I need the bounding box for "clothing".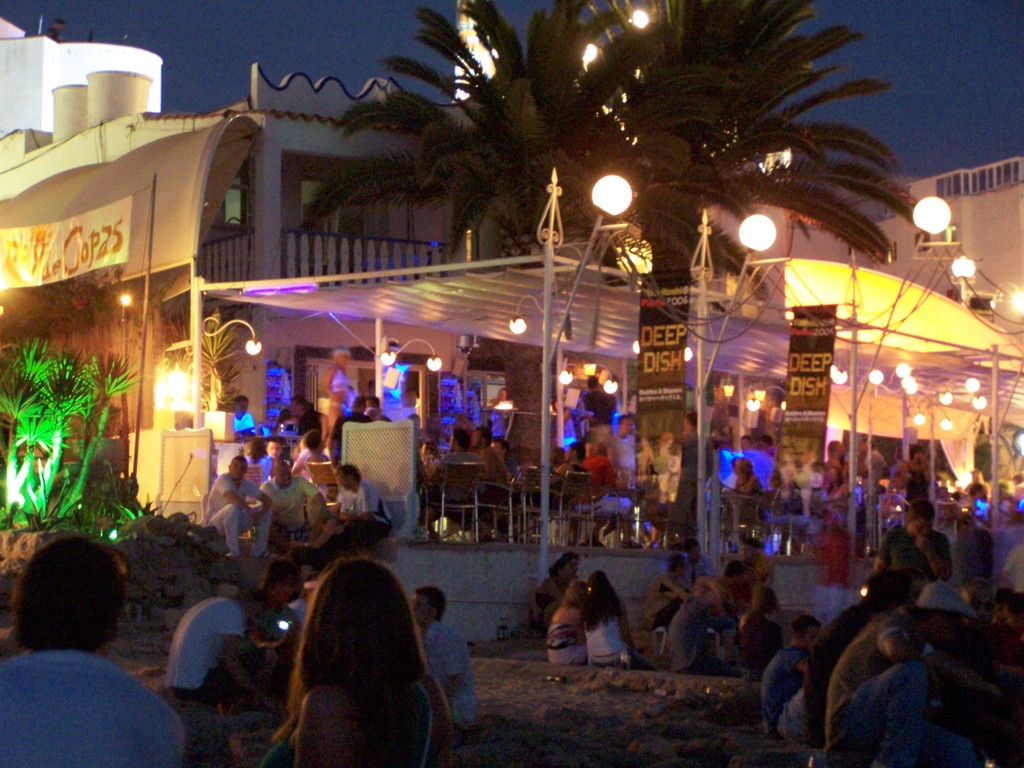
Here it is: (left=639, top=579, right=691, bottom=637).
